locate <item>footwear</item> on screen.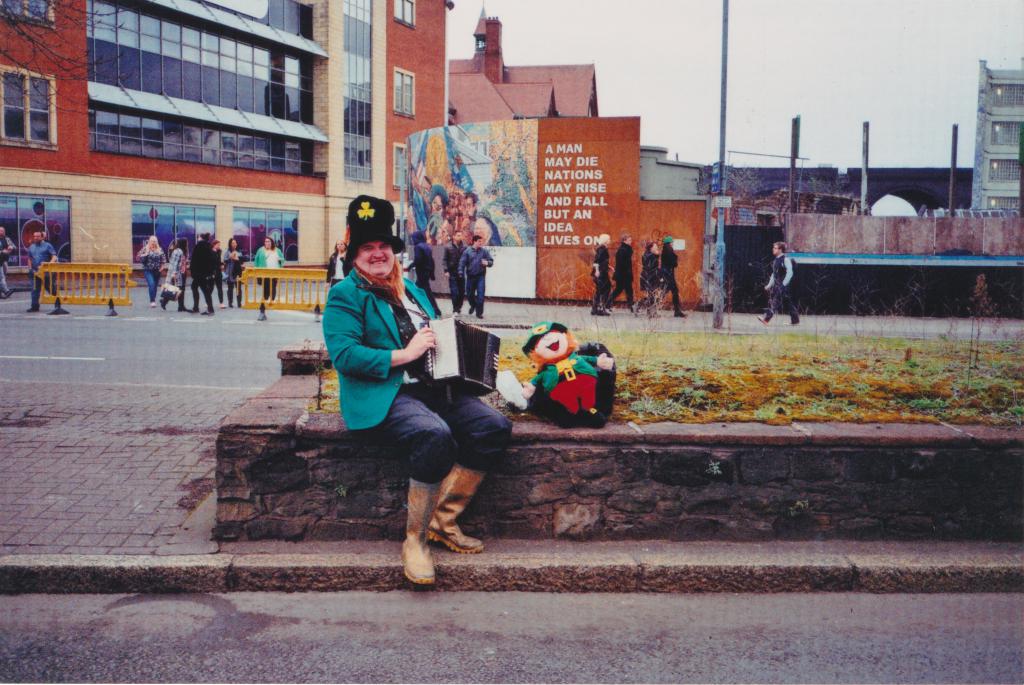
On screen at bbox=(159, 298, 166, 310).
